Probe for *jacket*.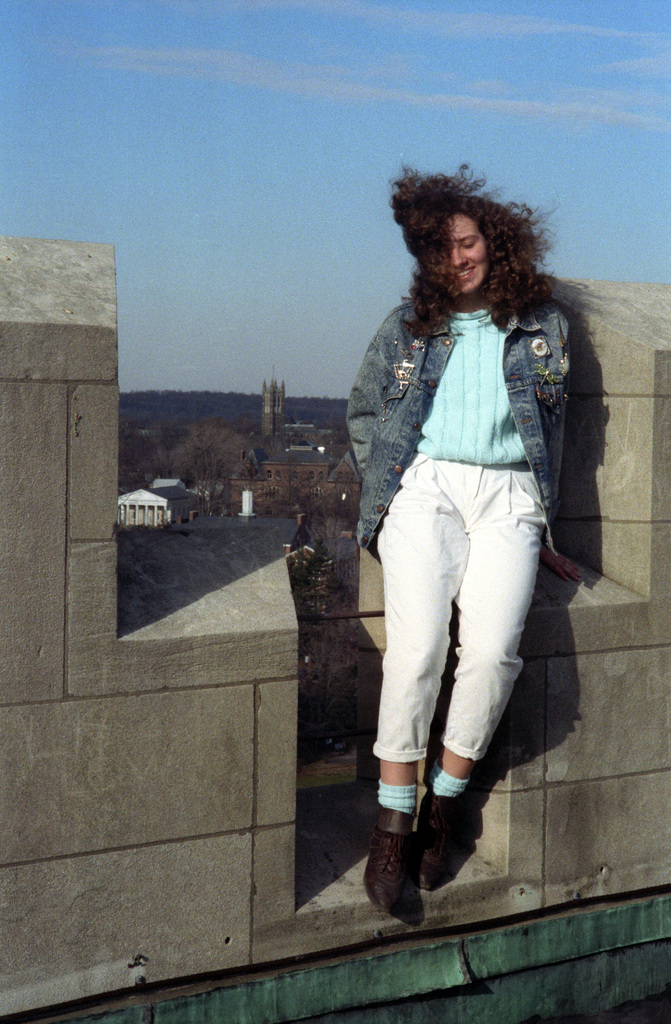
Probe result: left=357, top=291, right=587, bottom=495.
